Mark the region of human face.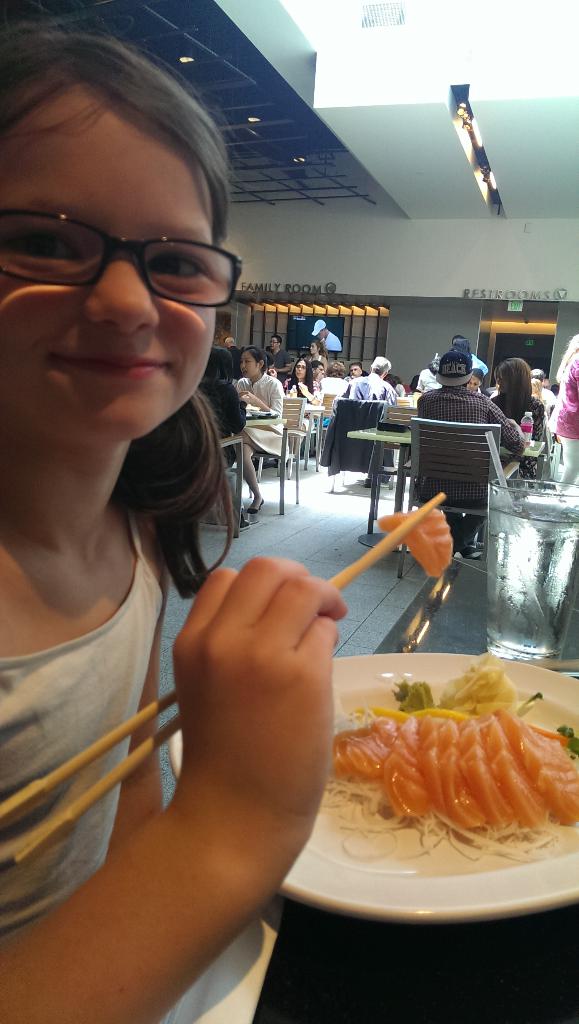
Region: l=1, t=85, r=223, b=440.
